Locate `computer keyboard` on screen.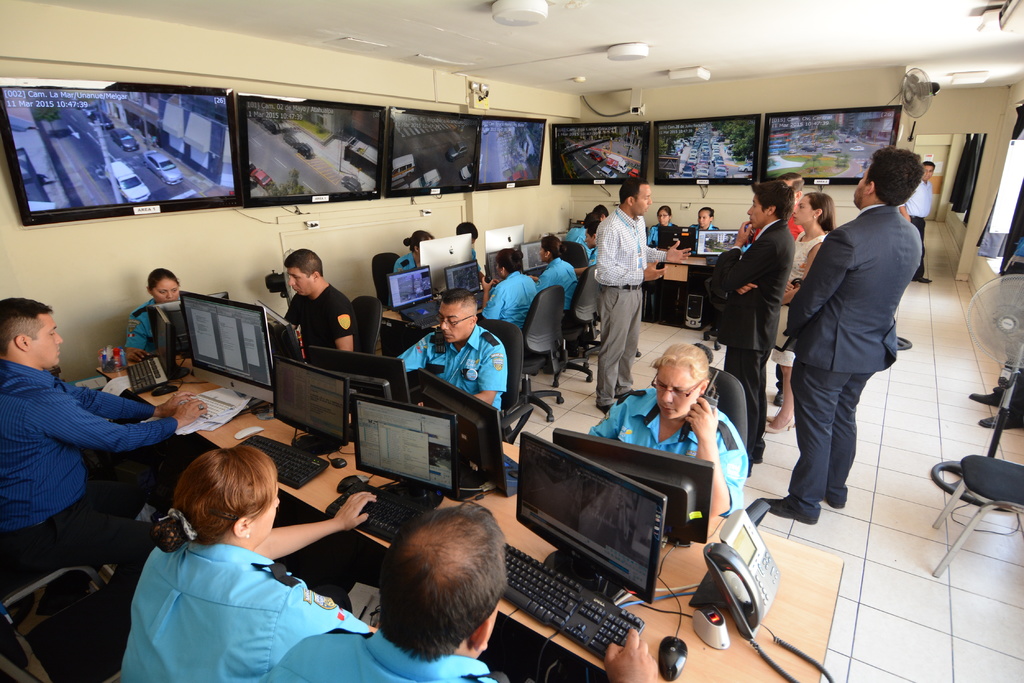
On screen at Rect(468, 289, 488, 301).
